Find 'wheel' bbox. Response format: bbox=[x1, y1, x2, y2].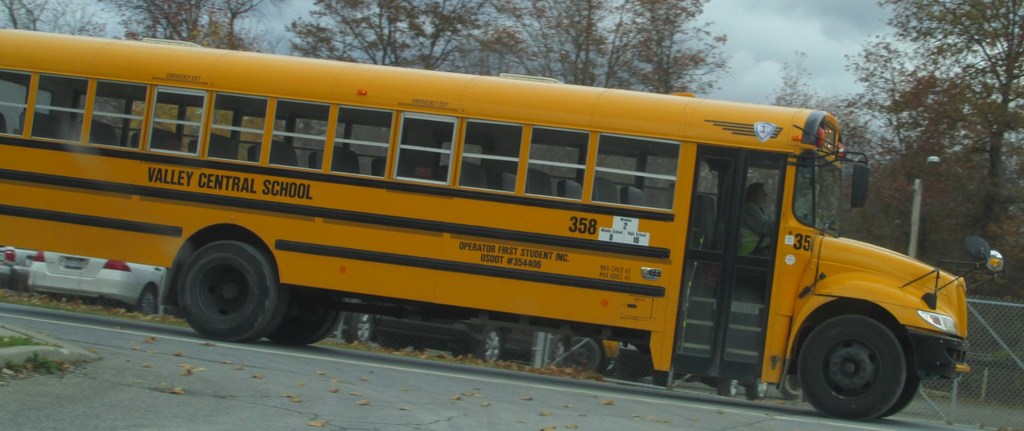
bbox=[796, 306, 930, 407].
